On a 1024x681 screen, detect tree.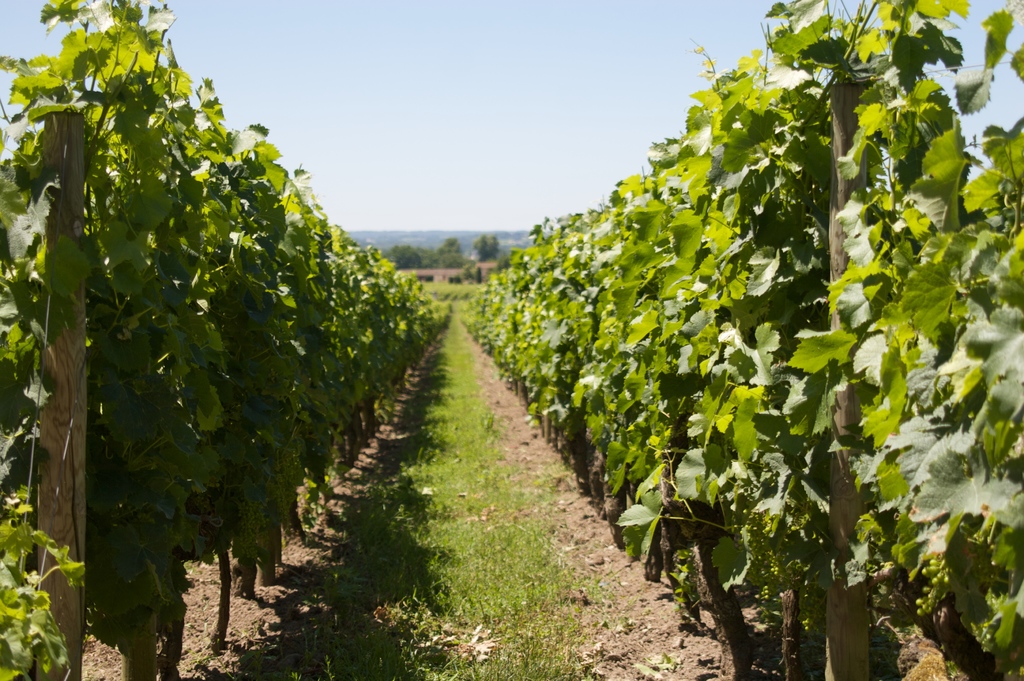
{"left": 3, "top": 0, "right": 429, "bottom": 680}.
